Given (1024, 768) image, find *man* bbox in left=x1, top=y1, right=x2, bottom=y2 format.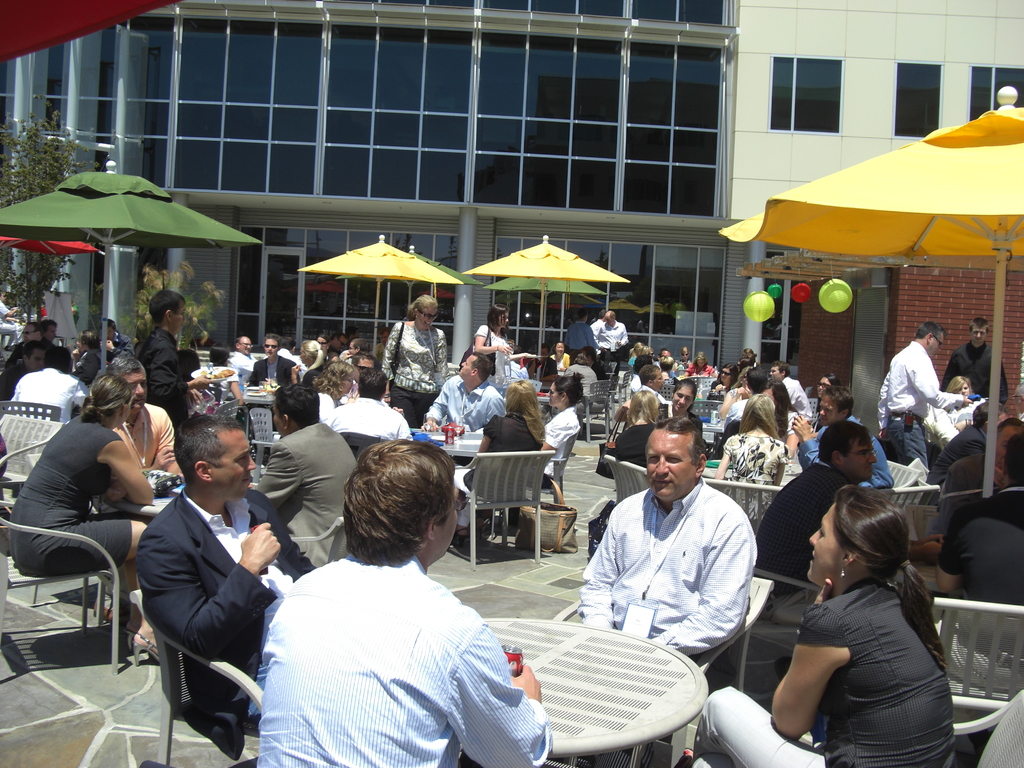
left=39, top=319, right=60, bottom=346.
